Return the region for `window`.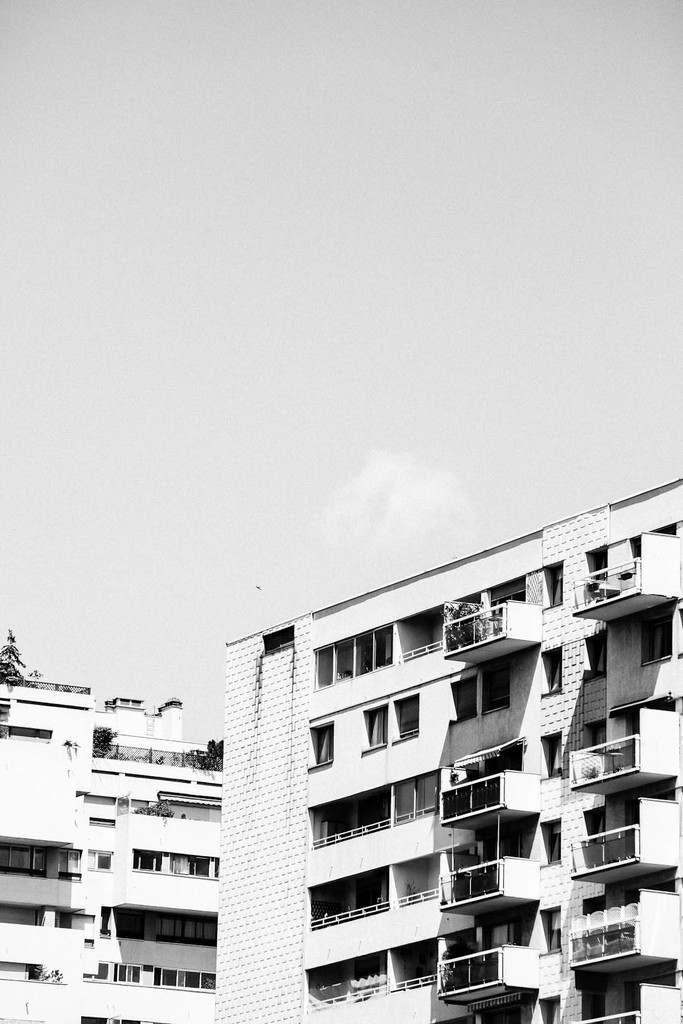
393/693/419/737.
